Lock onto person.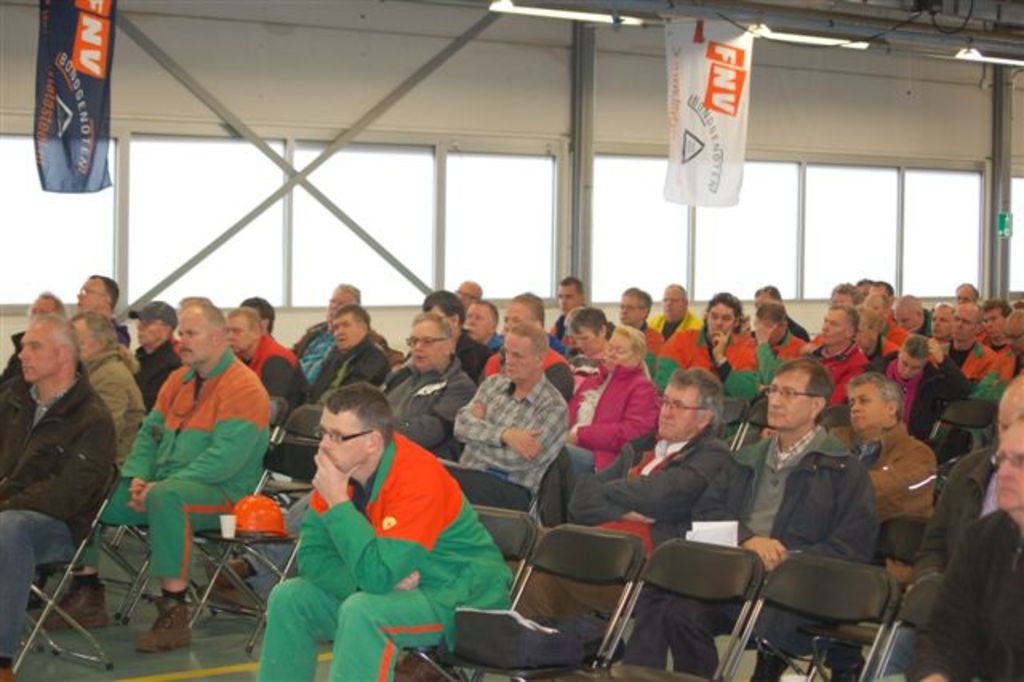
Locked: (left=754, top=303, right=798, bottom=387).
